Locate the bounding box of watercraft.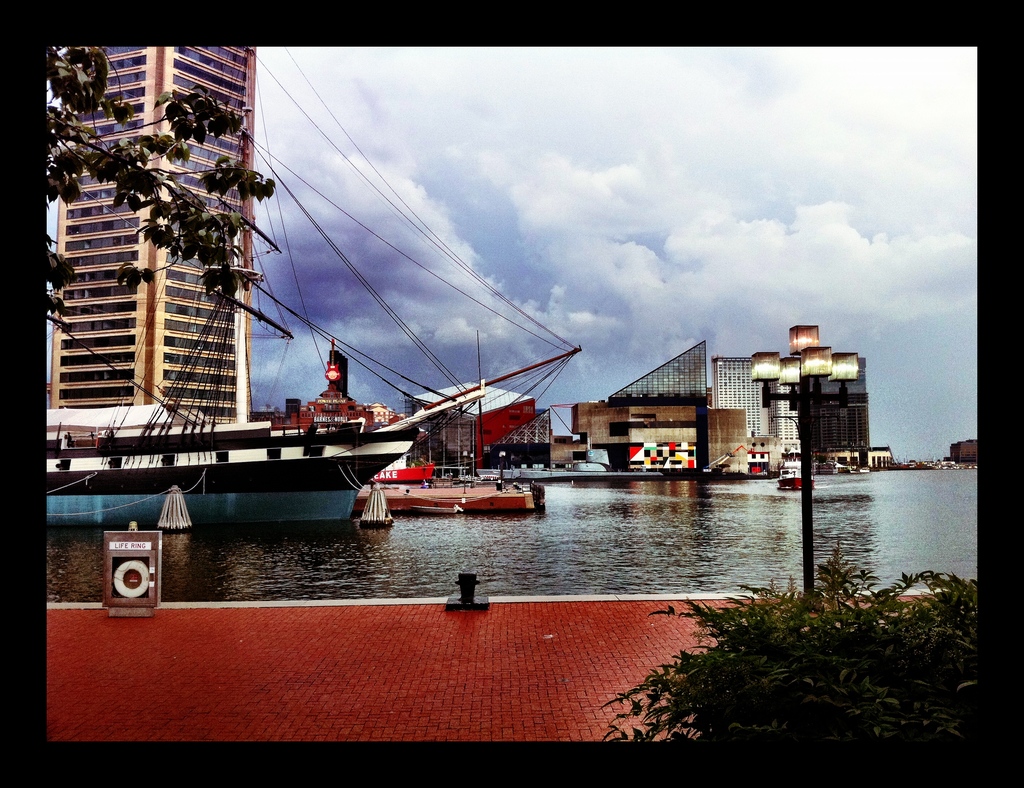
Bounding box: <bbox>774, 471, 813, 497</bbox>.
